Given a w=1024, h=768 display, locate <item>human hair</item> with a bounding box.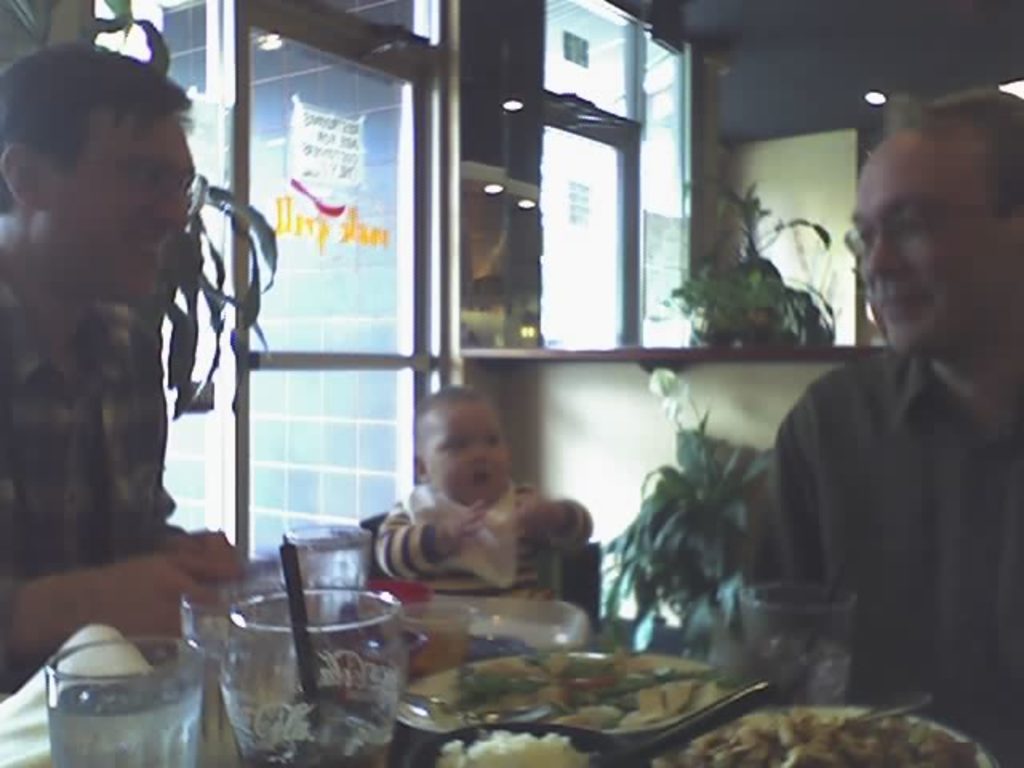
Located: crop(0, 42, 195, 205).
